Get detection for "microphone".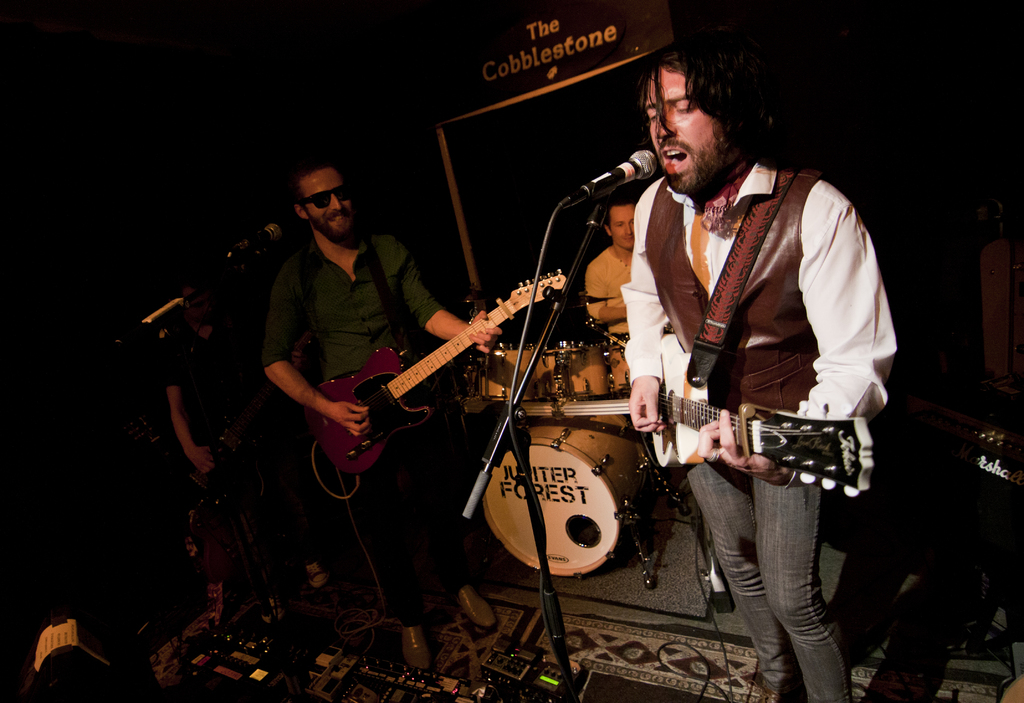
Detection: left=582, top=148, right=655, bottom=194.
